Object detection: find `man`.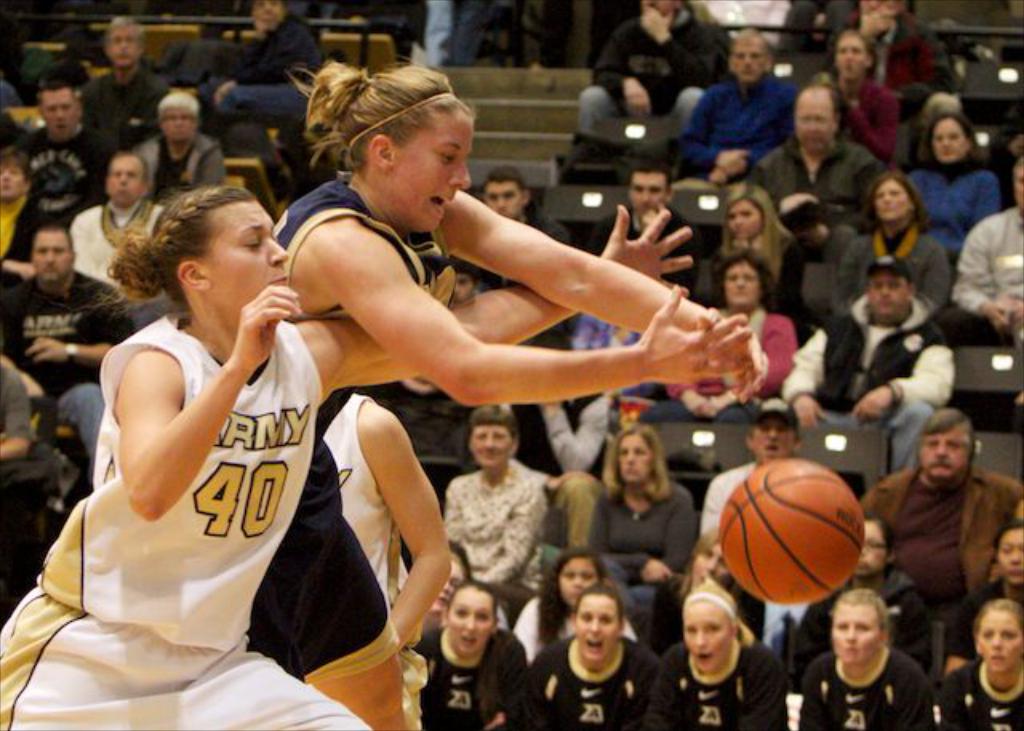
5,82,101,216.
